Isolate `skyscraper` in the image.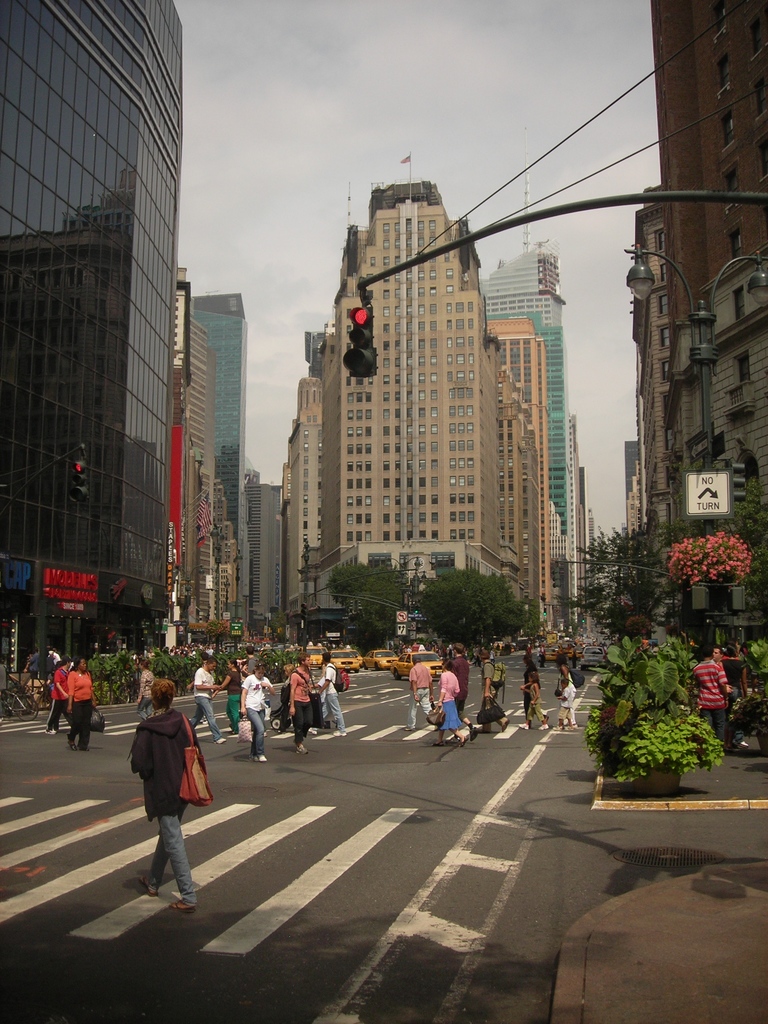
Isolated region: (11, 0, 225, 739).
